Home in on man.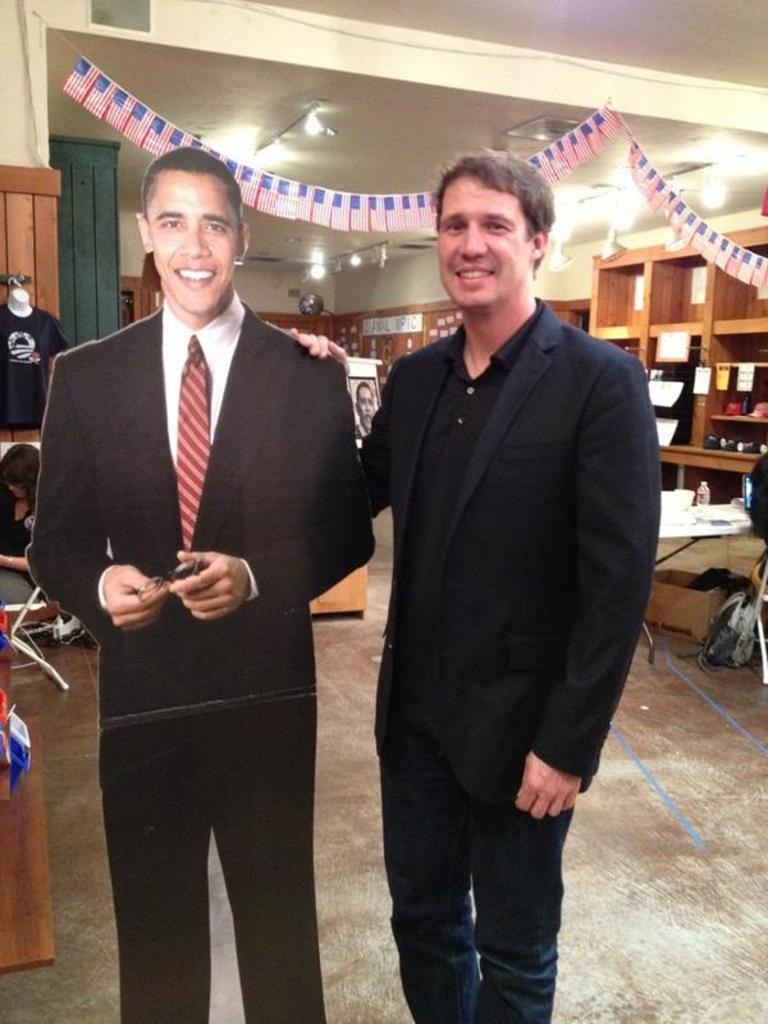
Homed in at l=292, t=146, r=667, b=1023.
